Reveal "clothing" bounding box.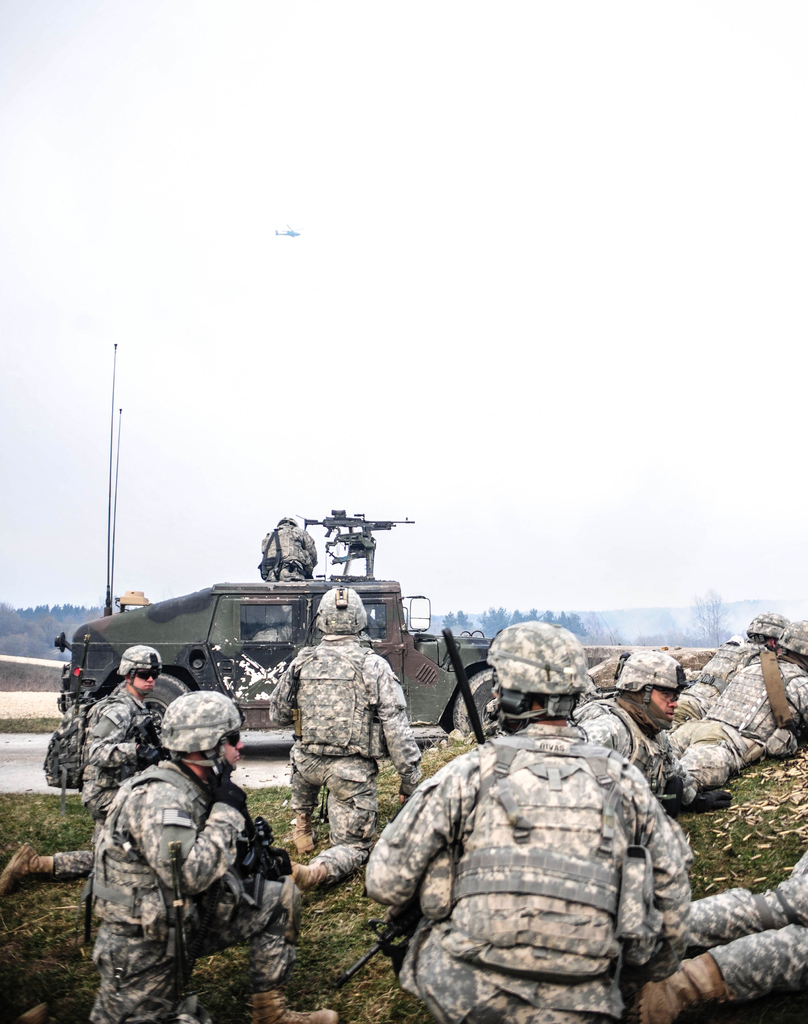
Revealed: 574, 692, 703, 806.
